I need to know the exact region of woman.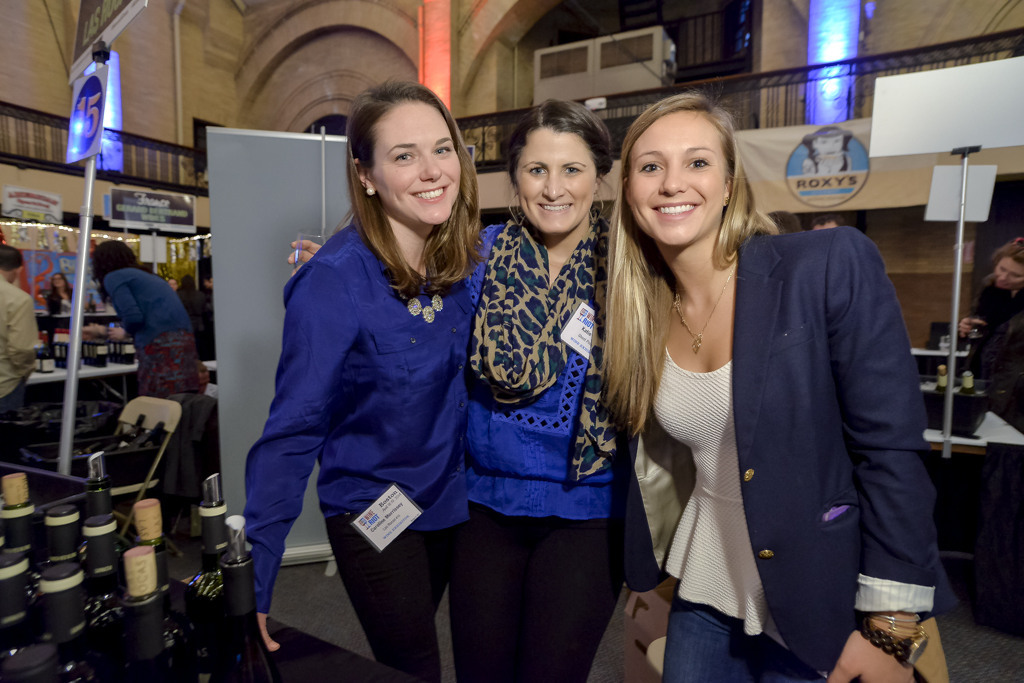
Region: [left=608, top=95, right=965, bottom=682].
